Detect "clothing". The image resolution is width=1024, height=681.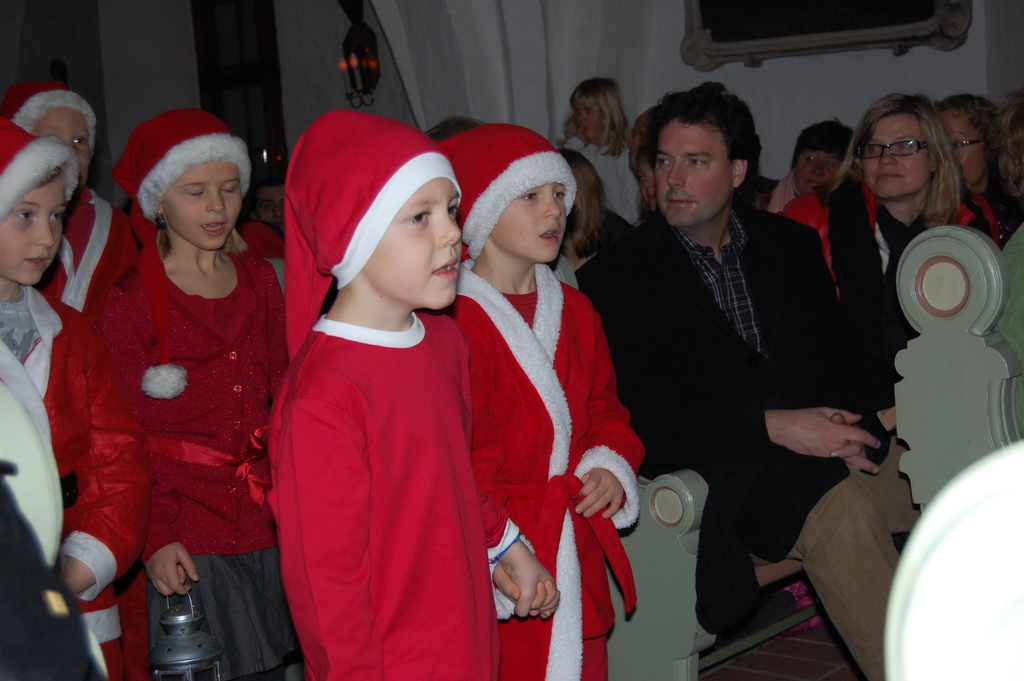
<region>460, 261, 659, 680</region>.
